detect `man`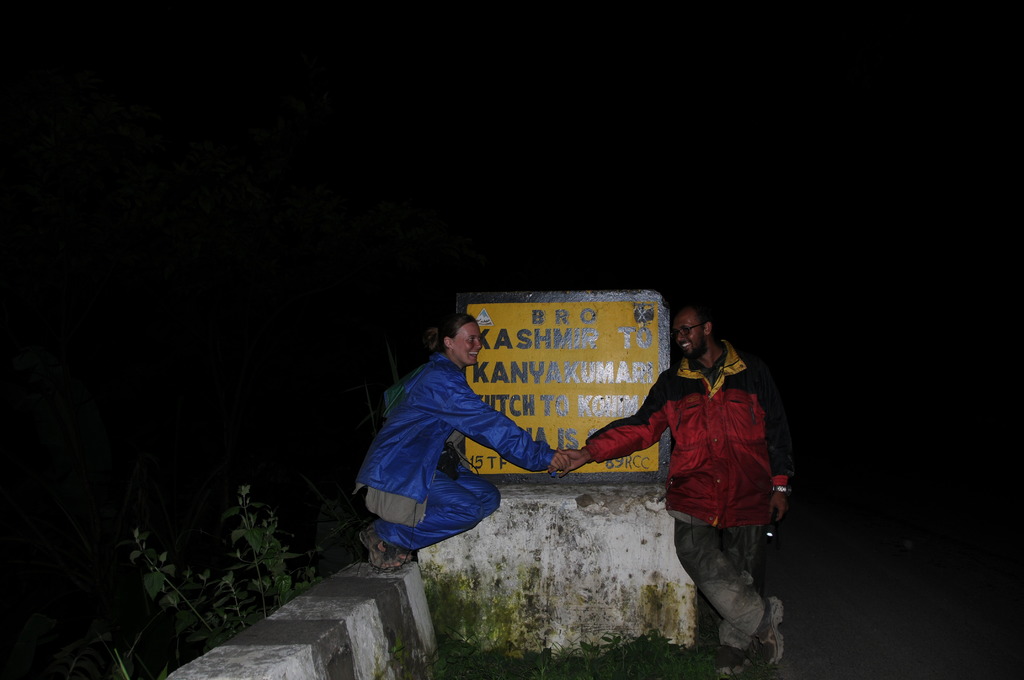
552, 308, 798, 679
